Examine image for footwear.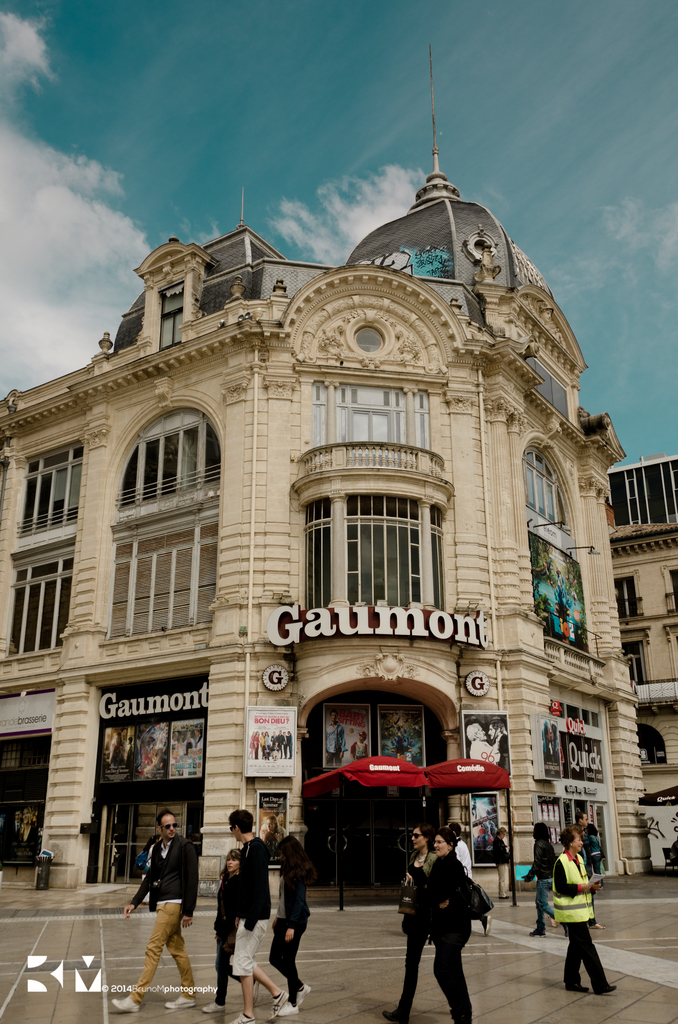
Examination result: 262, 987, 285, 1023.
